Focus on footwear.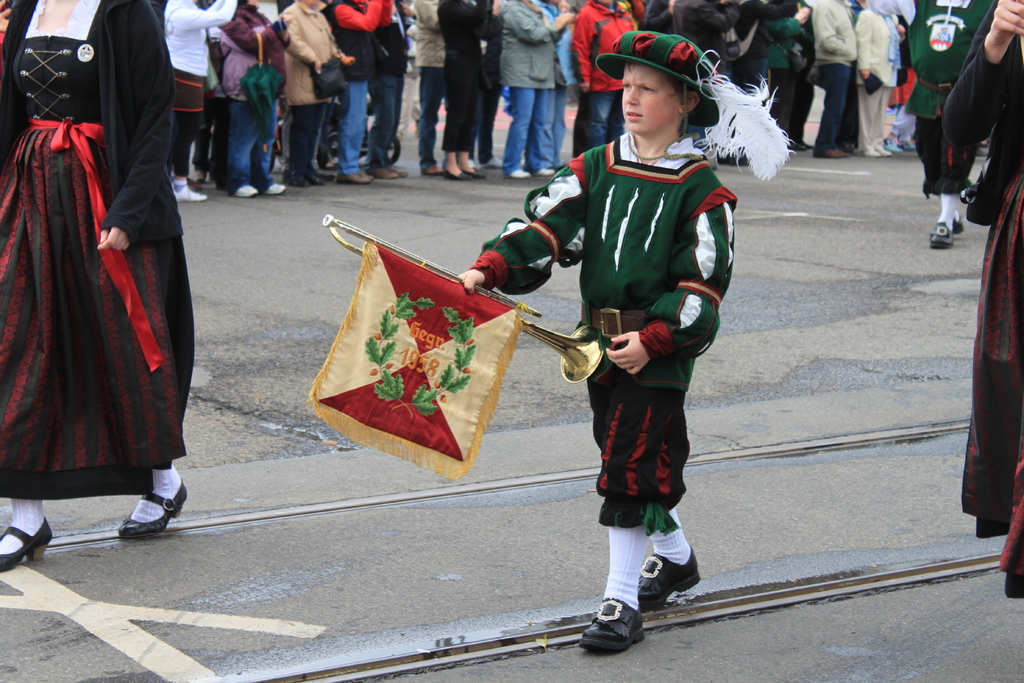
Focused at x1=336, y1=168, x2=371, y2=183.
